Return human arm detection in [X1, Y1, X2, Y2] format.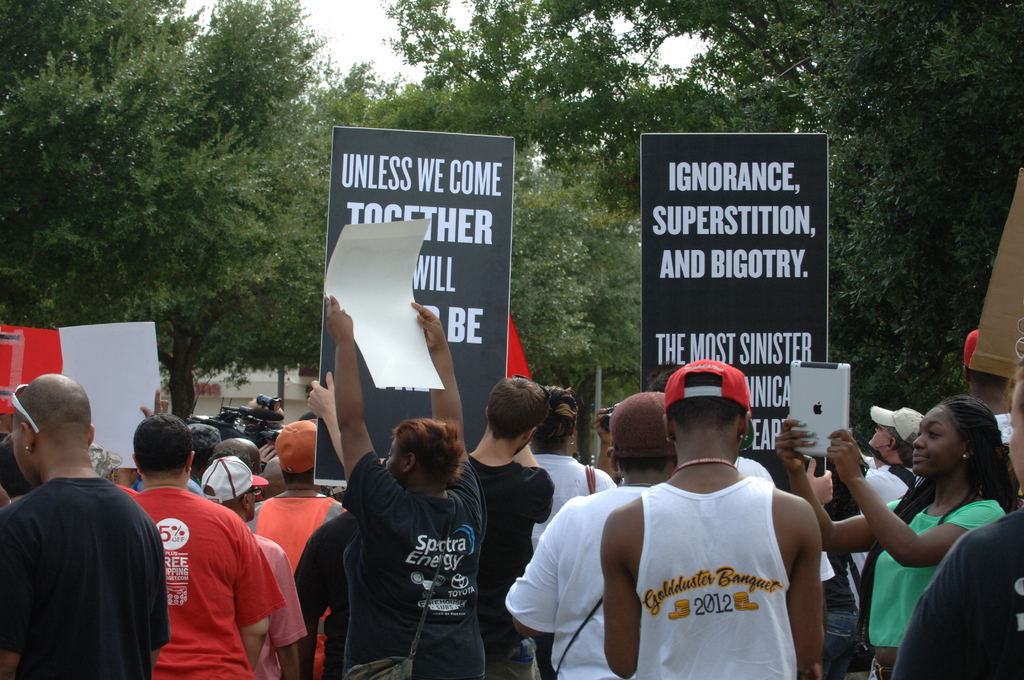
[772, 416, 902, 553].
